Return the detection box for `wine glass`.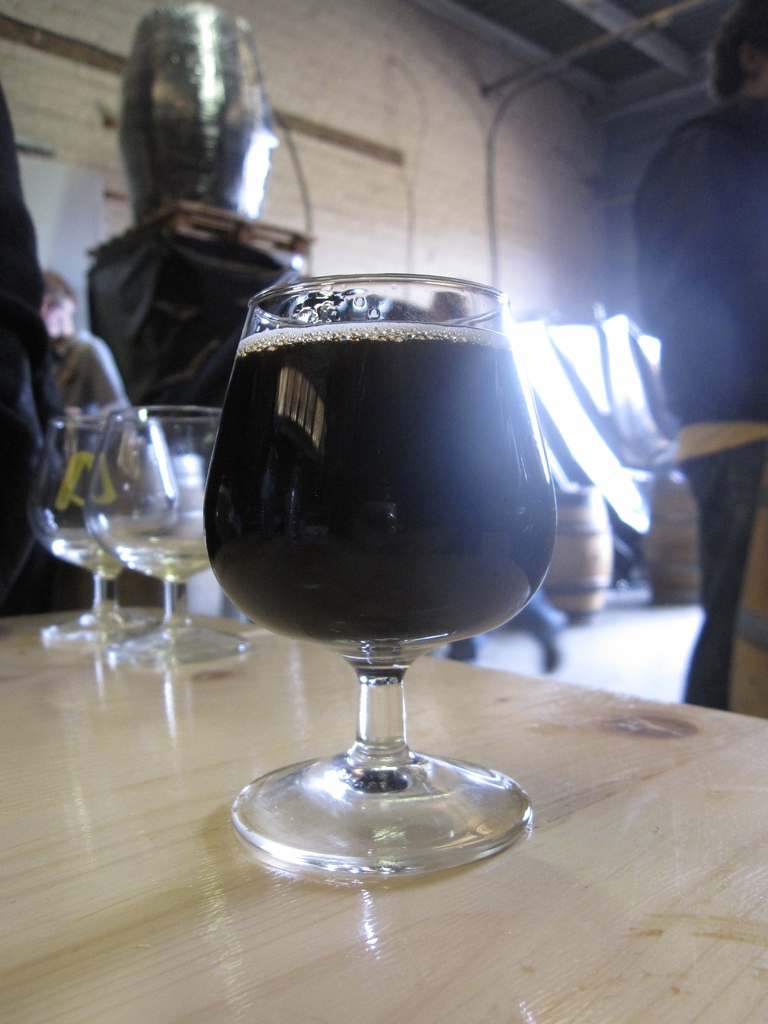
box(193, 252, 556, 885).
